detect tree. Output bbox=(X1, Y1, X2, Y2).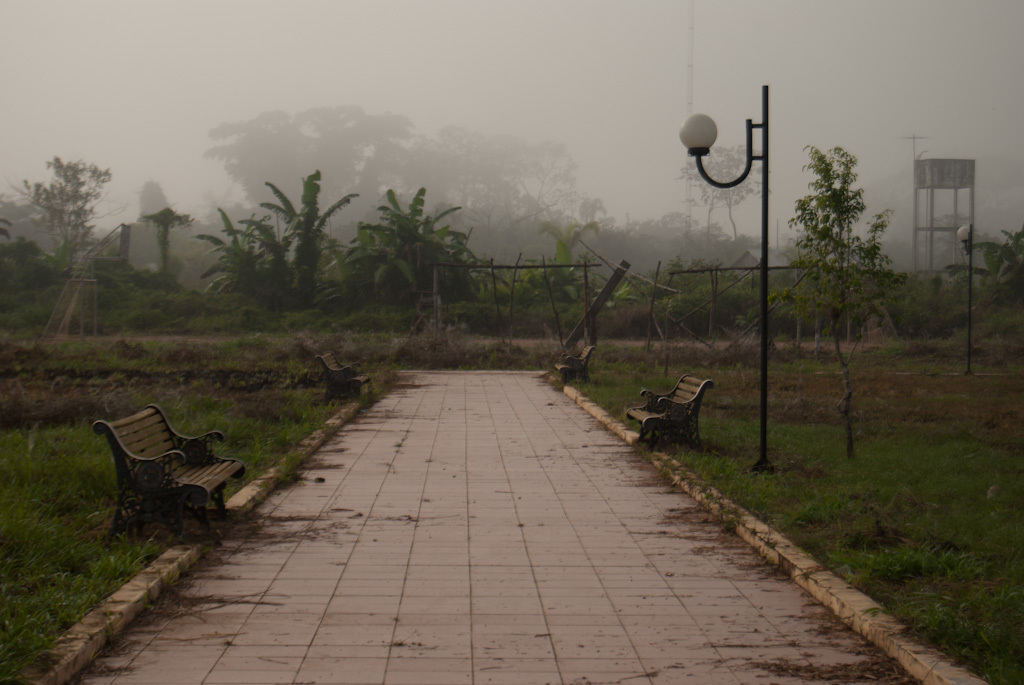
bbox=(684, 140, 759, 236).
